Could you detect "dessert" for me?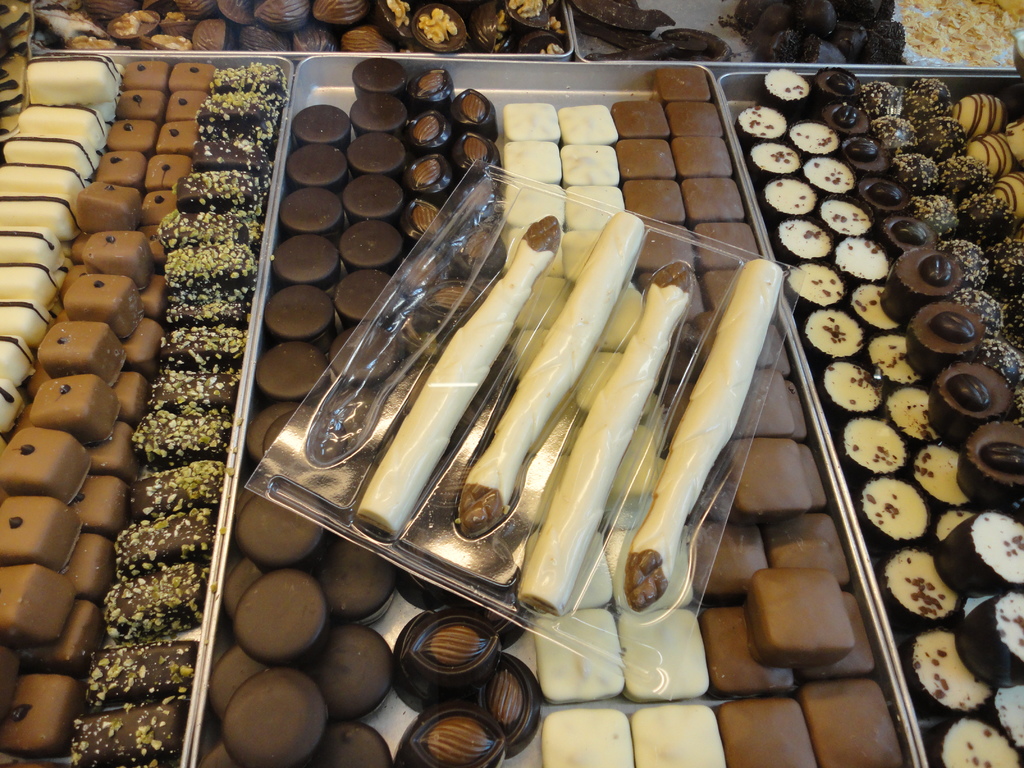
Detection result: (left=0, top=331, right=24, bottom=378).
